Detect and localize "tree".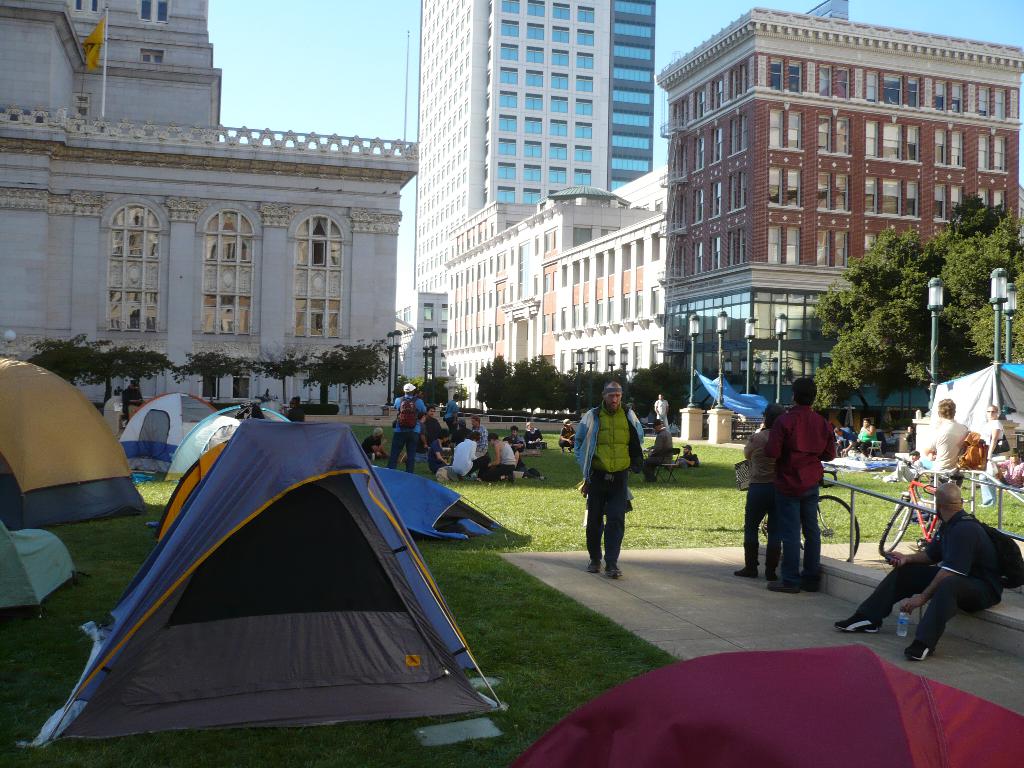
Localized at detection(934, 191, 1023, 369).
